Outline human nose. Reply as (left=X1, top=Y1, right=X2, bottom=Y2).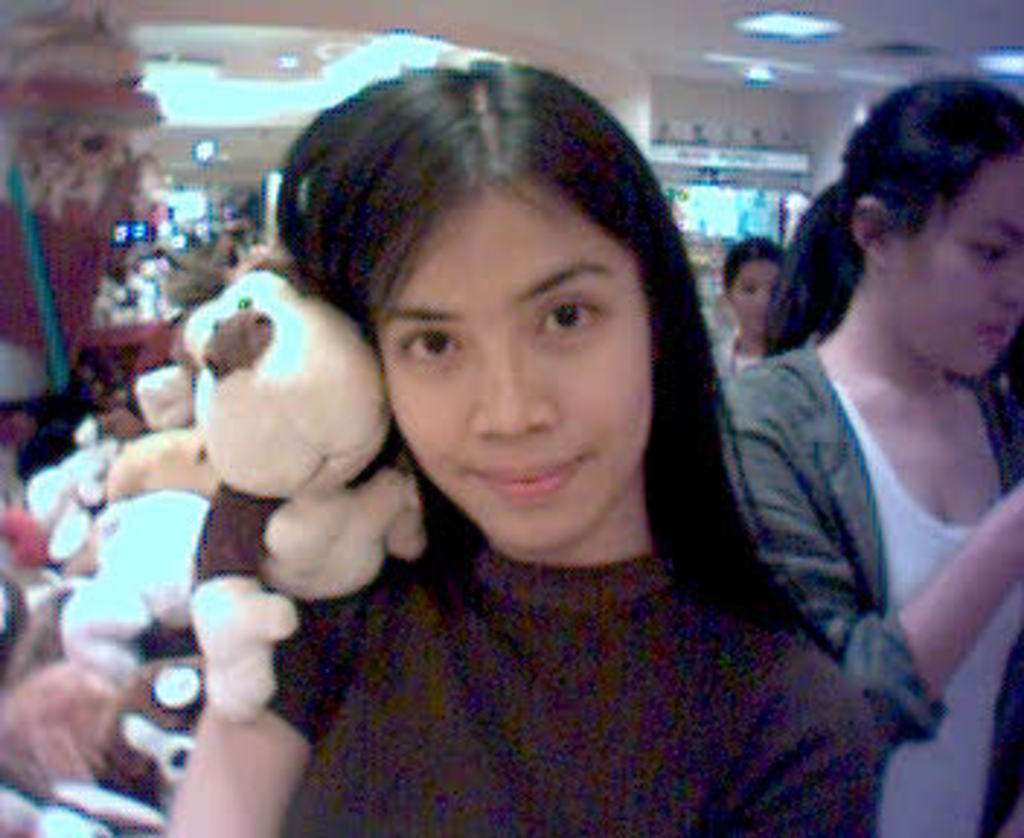
(left=995, top=259, right=1021, bottom=308).
